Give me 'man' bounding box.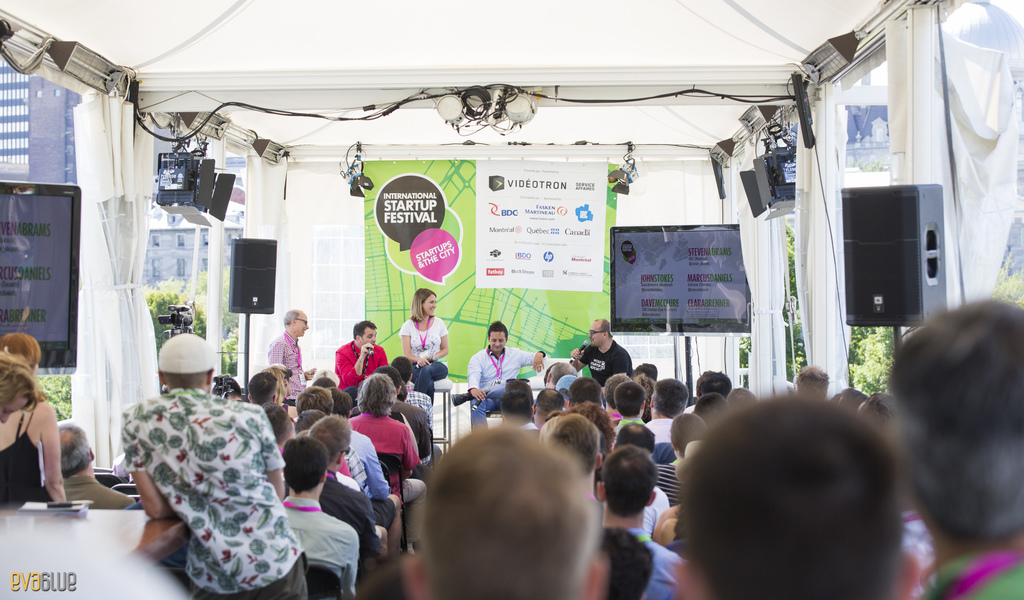
region(598, 371, 630, 424).
